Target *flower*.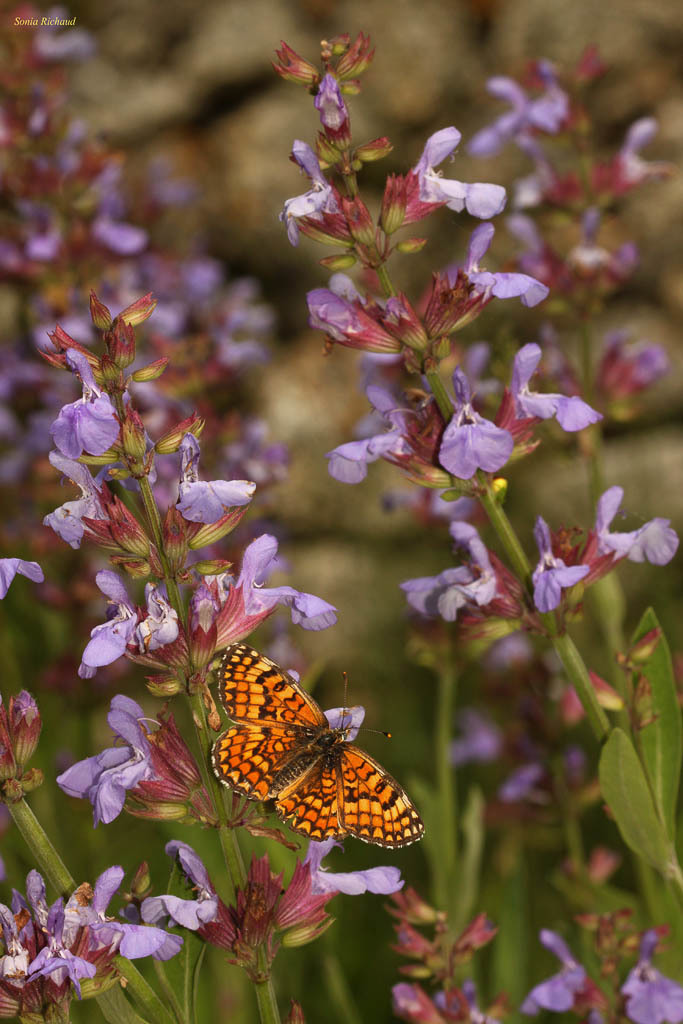
Target region: (left=0, top=684, right=9, bottom=783).
